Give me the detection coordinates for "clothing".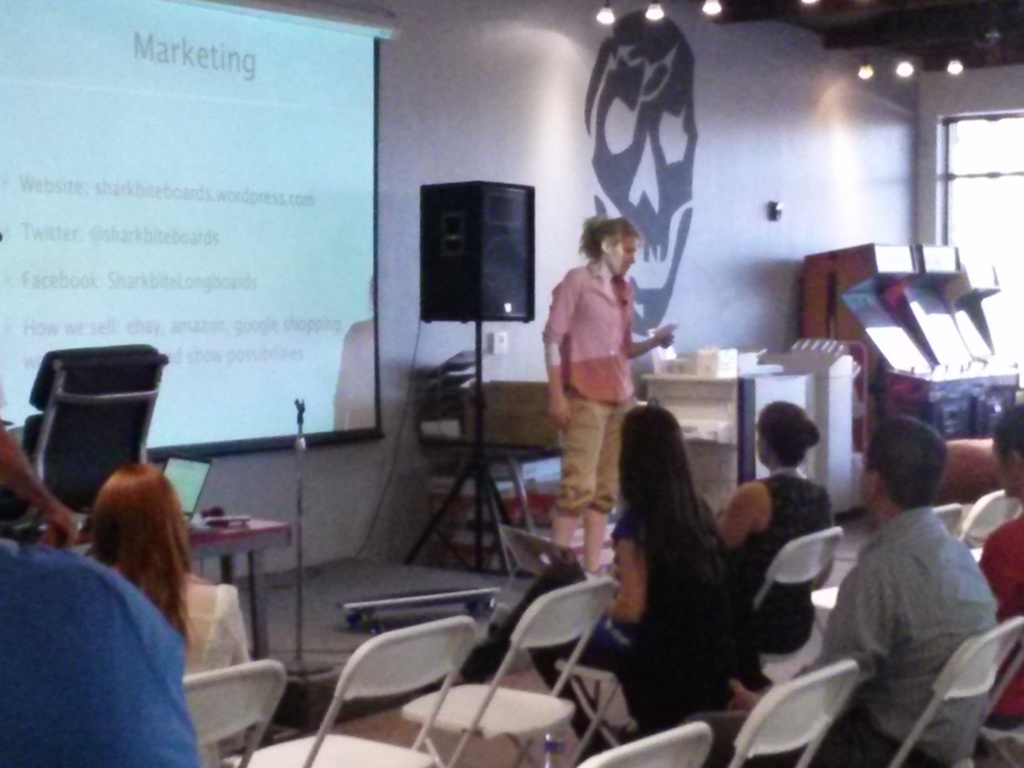
{"left": 525, "top": 513, "right": 715, "bottom": 733}.
